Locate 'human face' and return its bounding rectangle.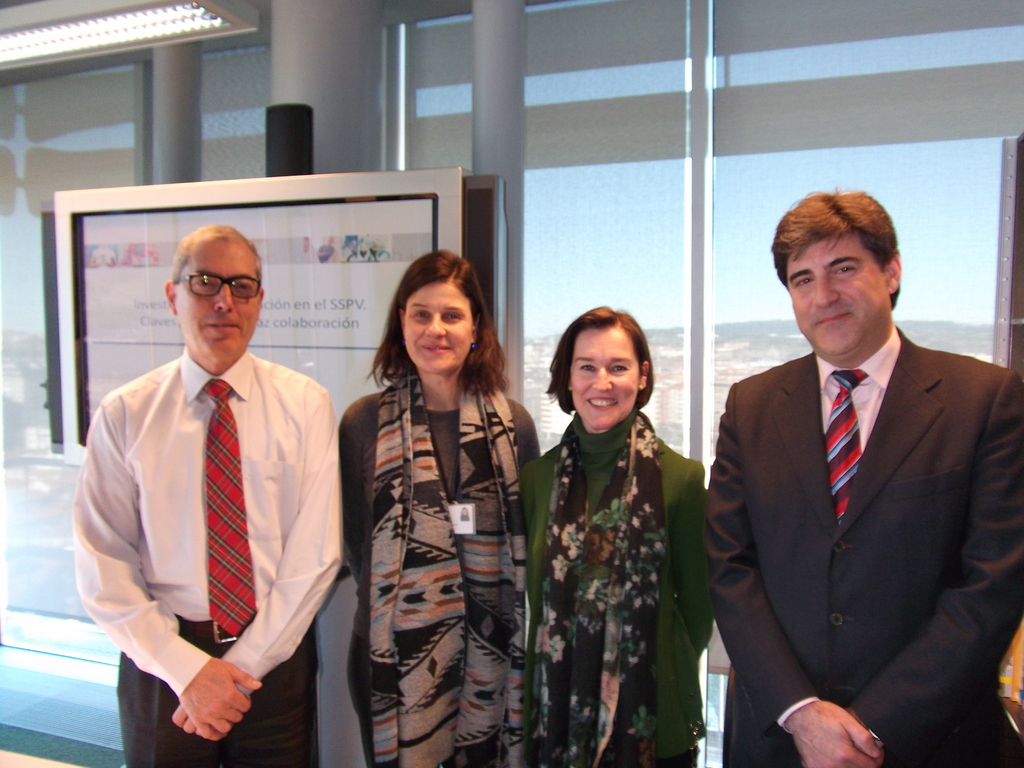
[780,236,895,357].
